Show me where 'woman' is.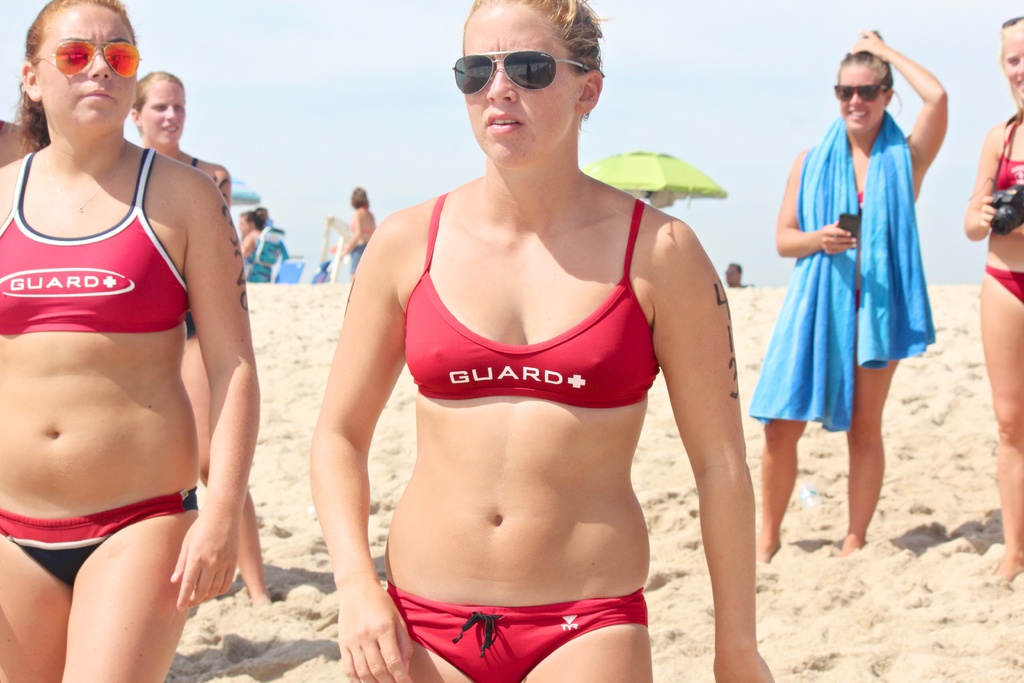
'woman' is at 308, 0, 772, 682.
